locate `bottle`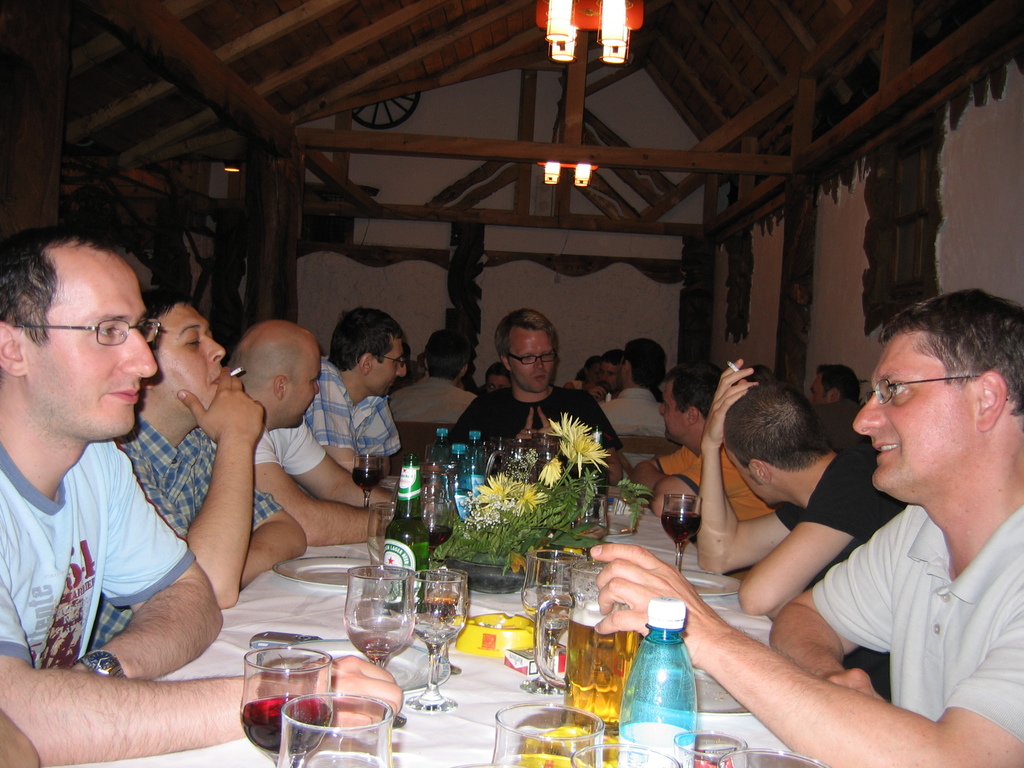
x1=618 y1=597 x2=701 y2=767
